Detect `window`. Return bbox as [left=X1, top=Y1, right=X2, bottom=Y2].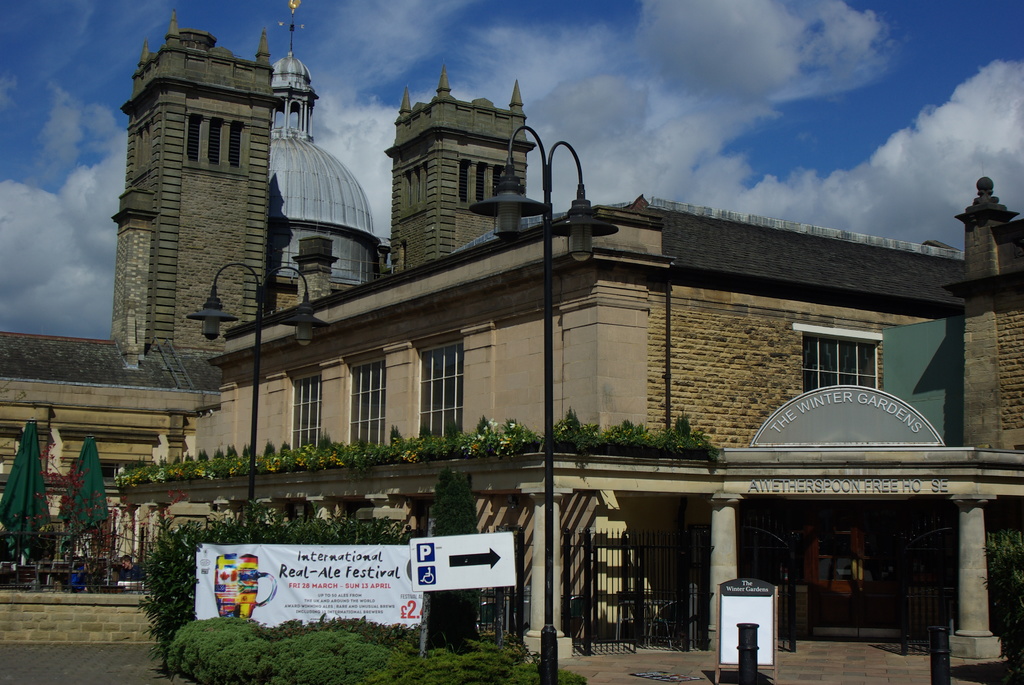
[left=230, top=123, right=246, bottom=172].
